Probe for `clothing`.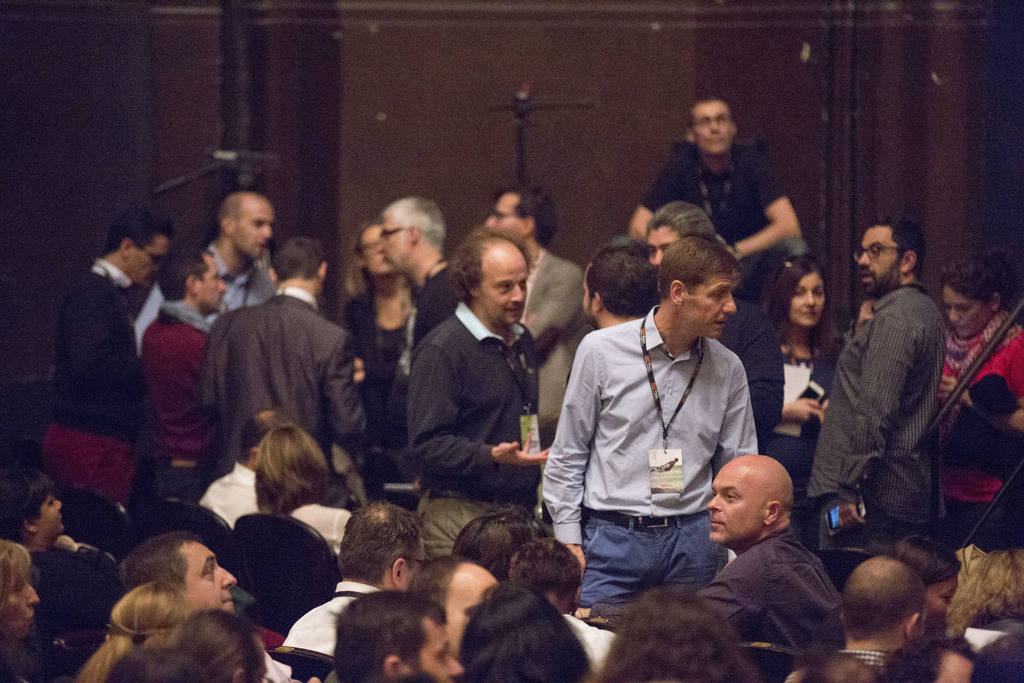
Probe result: BBox(200, 460, 257, 533).
